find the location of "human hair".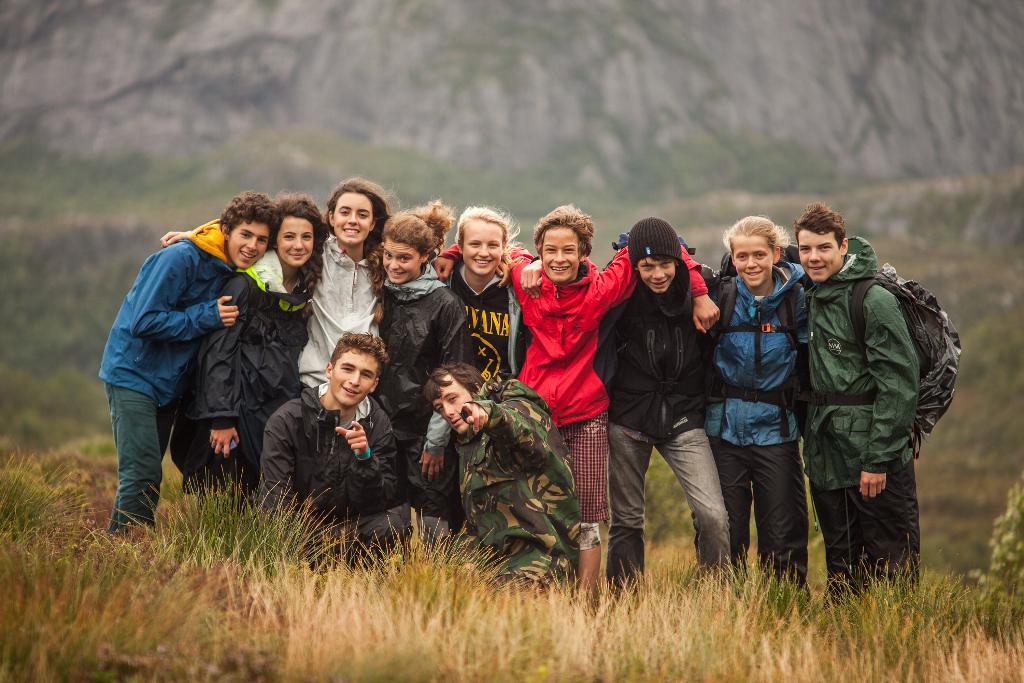
Location: (218, 188, 282, 235).
